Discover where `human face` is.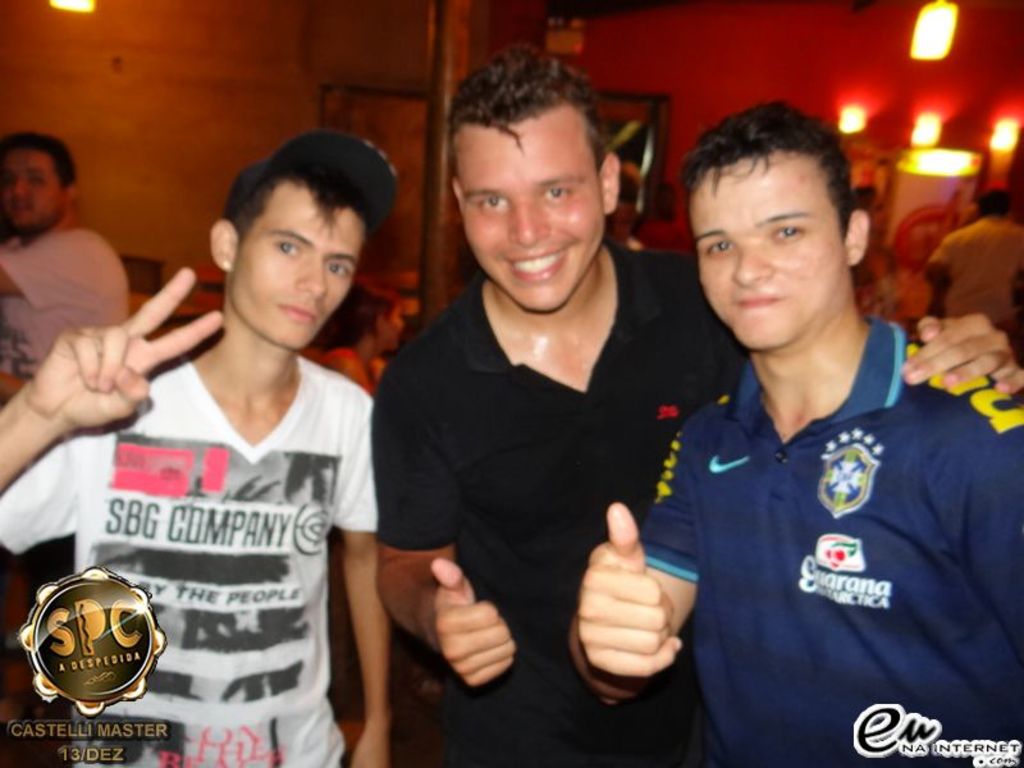
Discovered at 225 180 365 352.
